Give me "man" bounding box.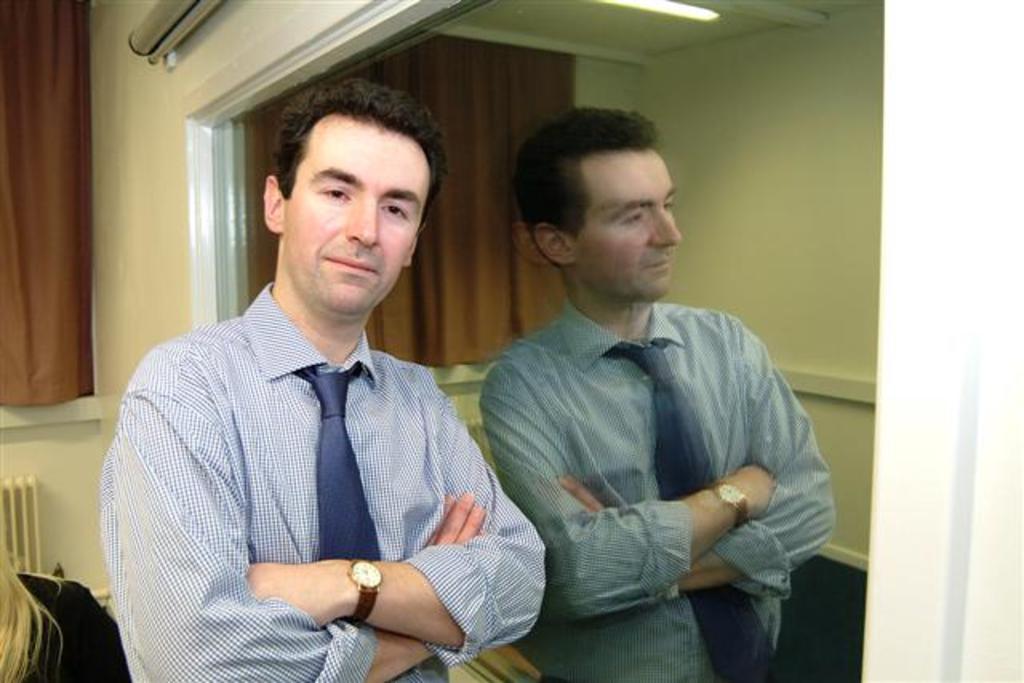
box=[104, 112, 555, 649].
